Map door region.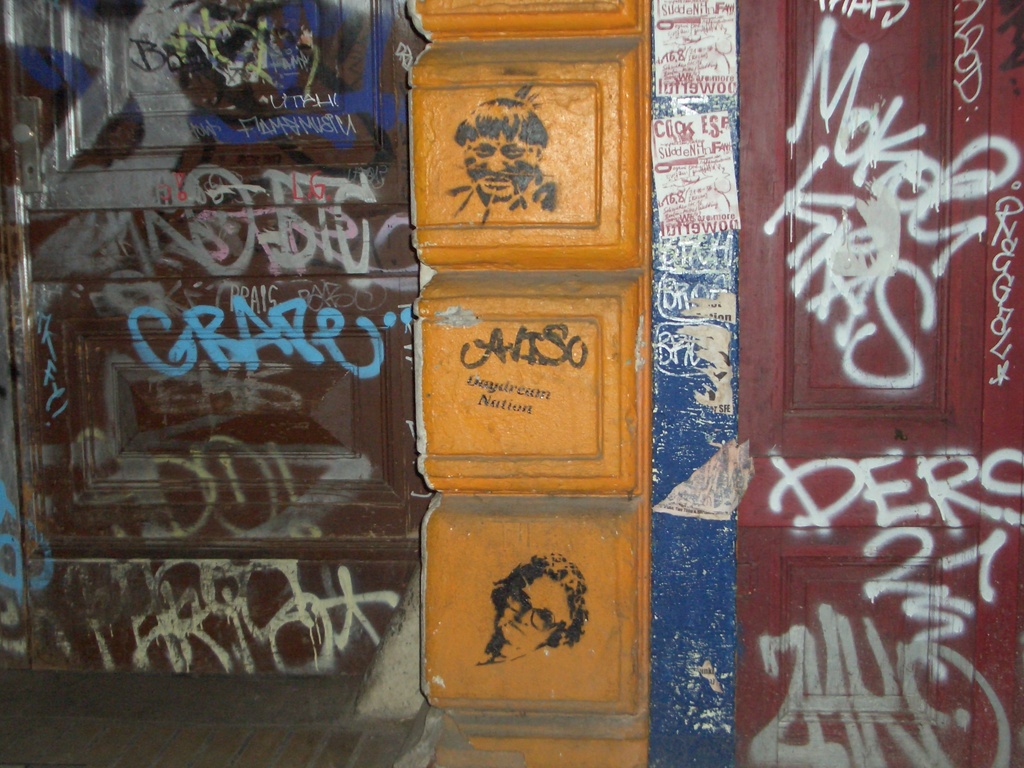
Mapped to bbox=[734, 0, 1023, 762].
